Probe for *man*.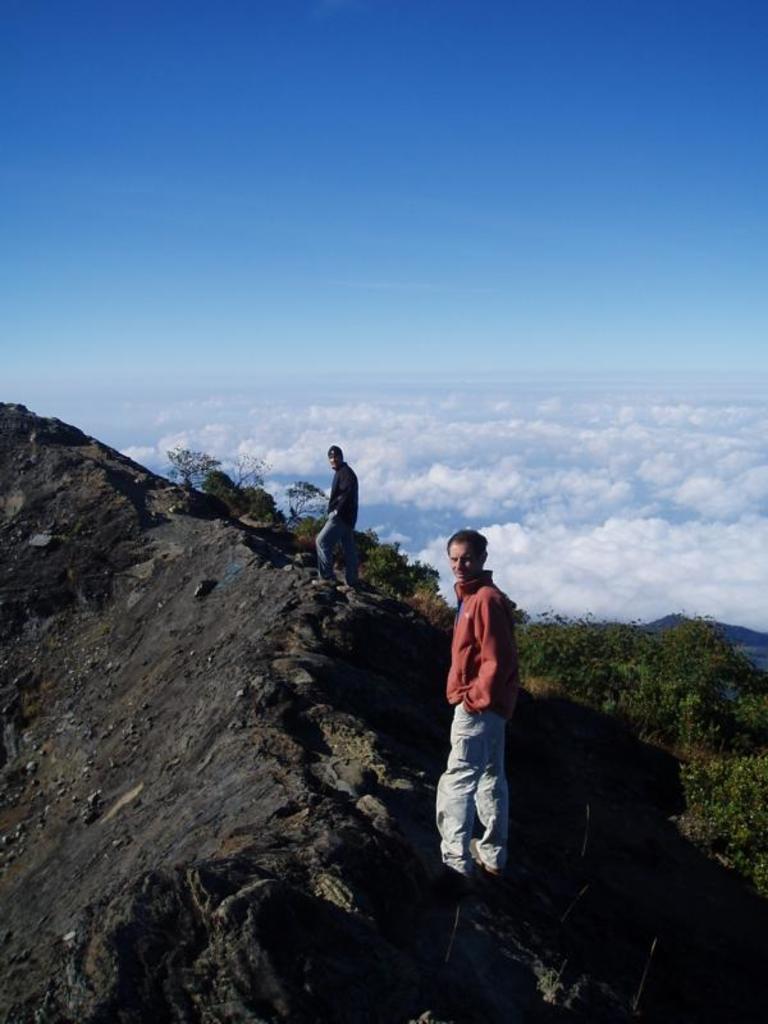
Probe result: (x1=306, y1=438, x2=366, y2=598).
